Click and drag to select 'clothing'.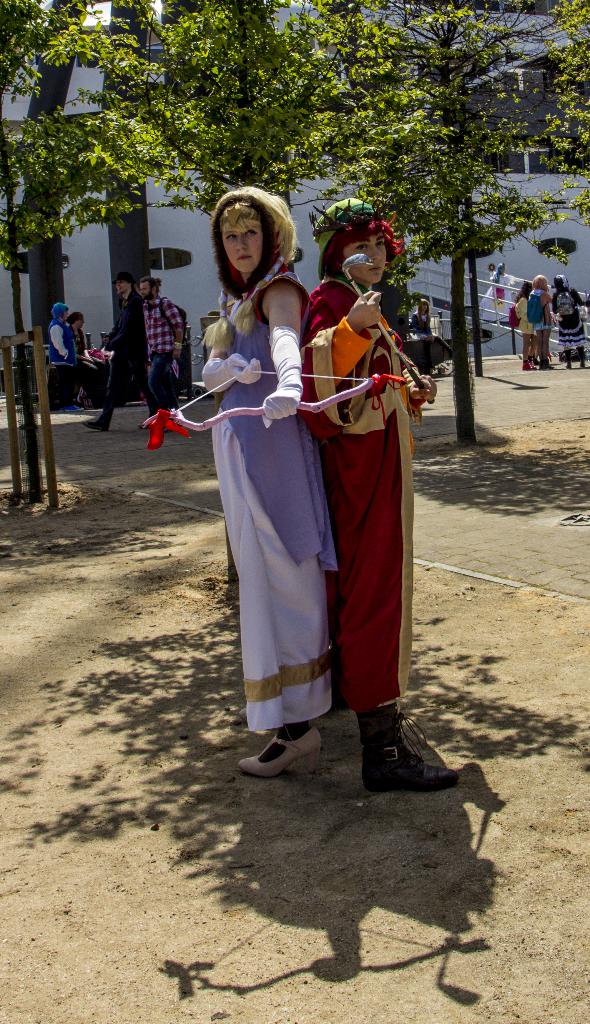
Selection: {"left": 201, "top": 271, "right": 336, "bottom": 732}.
